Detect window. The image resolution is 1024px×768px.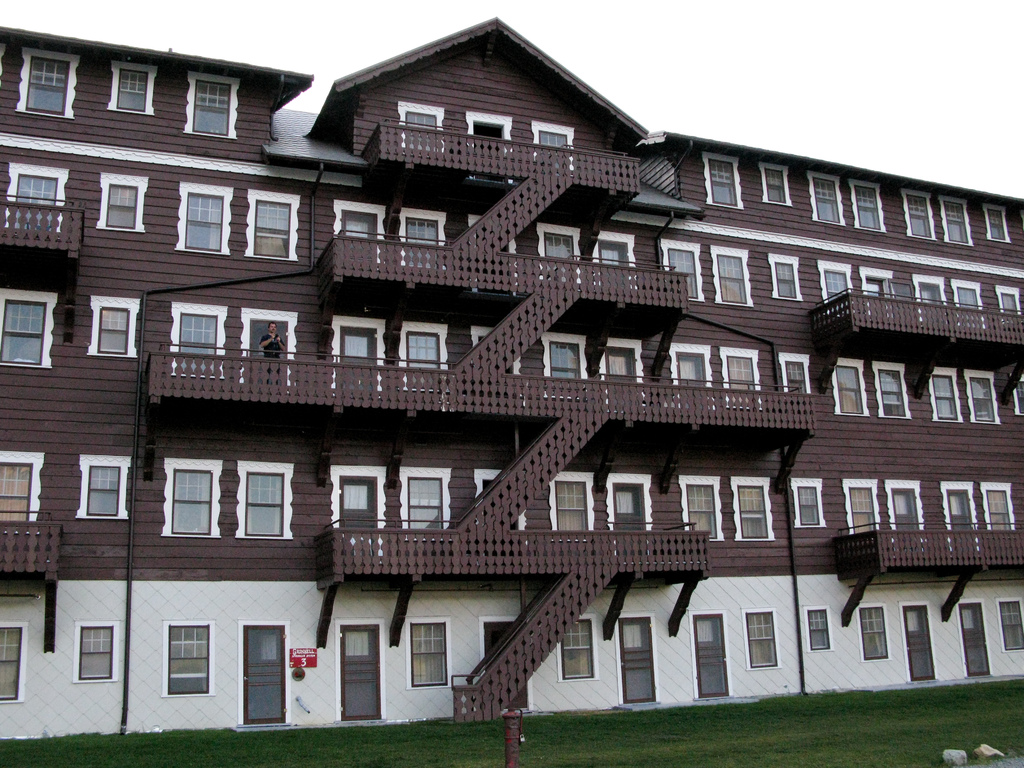
(904,187,940,237).
